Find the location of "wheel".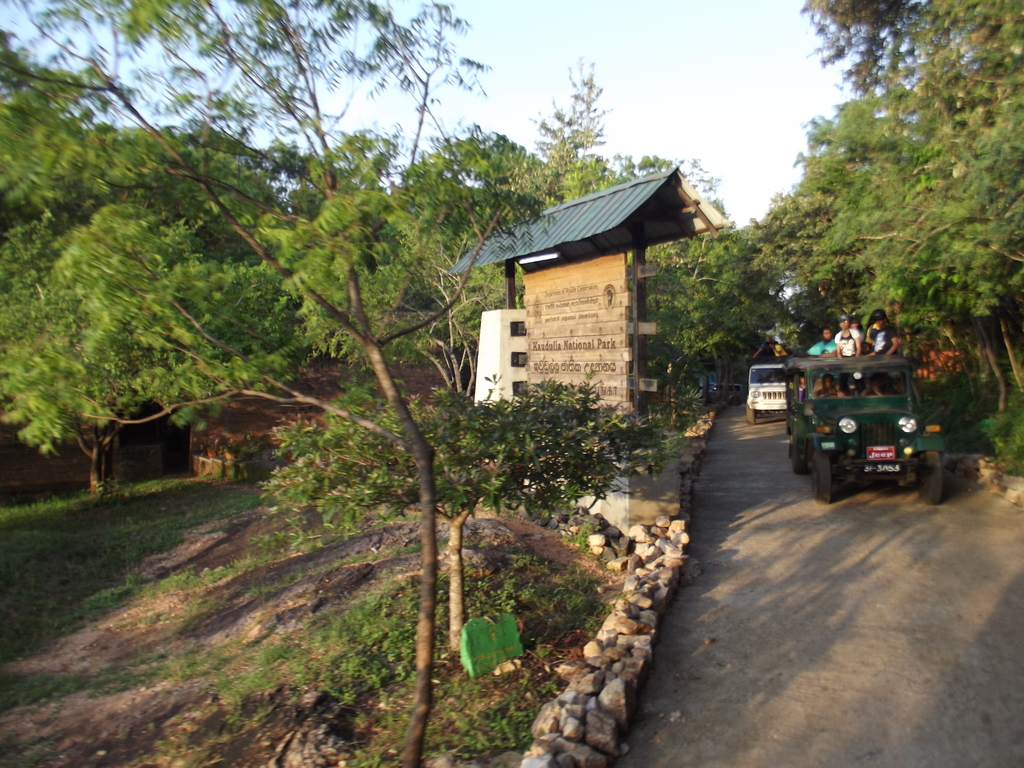
Location: rect(747, 404, 756, 425).
